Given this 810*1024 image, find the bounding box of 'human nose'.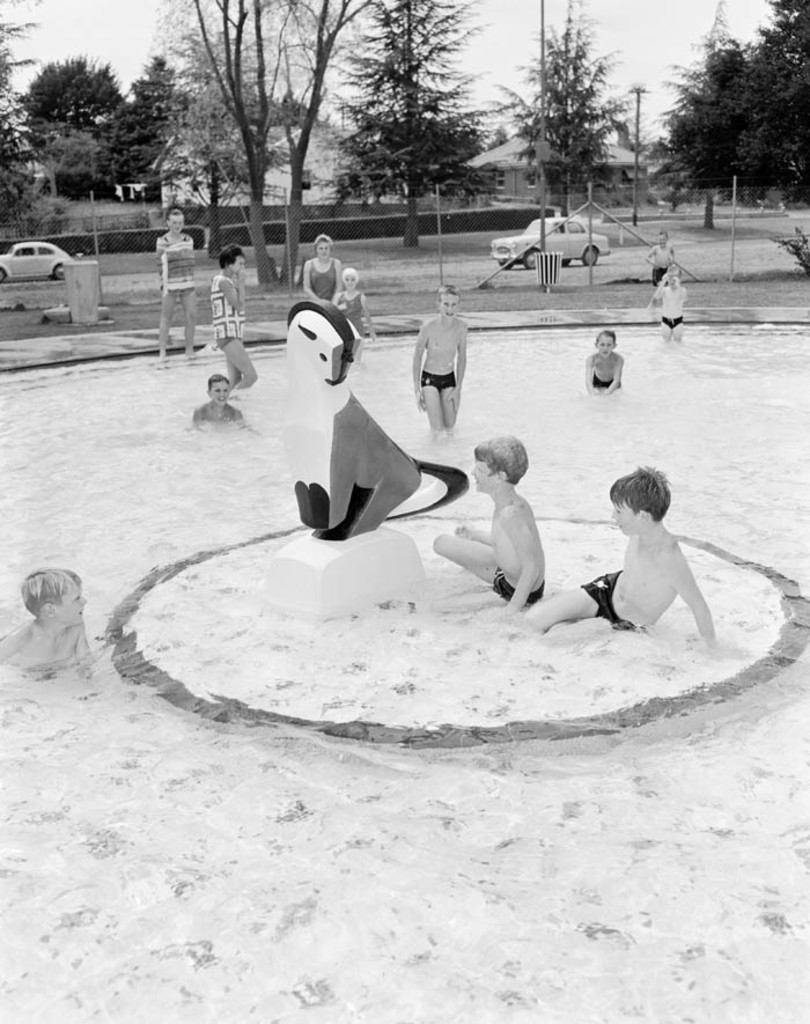
pyautogui.locateOnScreen(219, 391, 224, 397).
